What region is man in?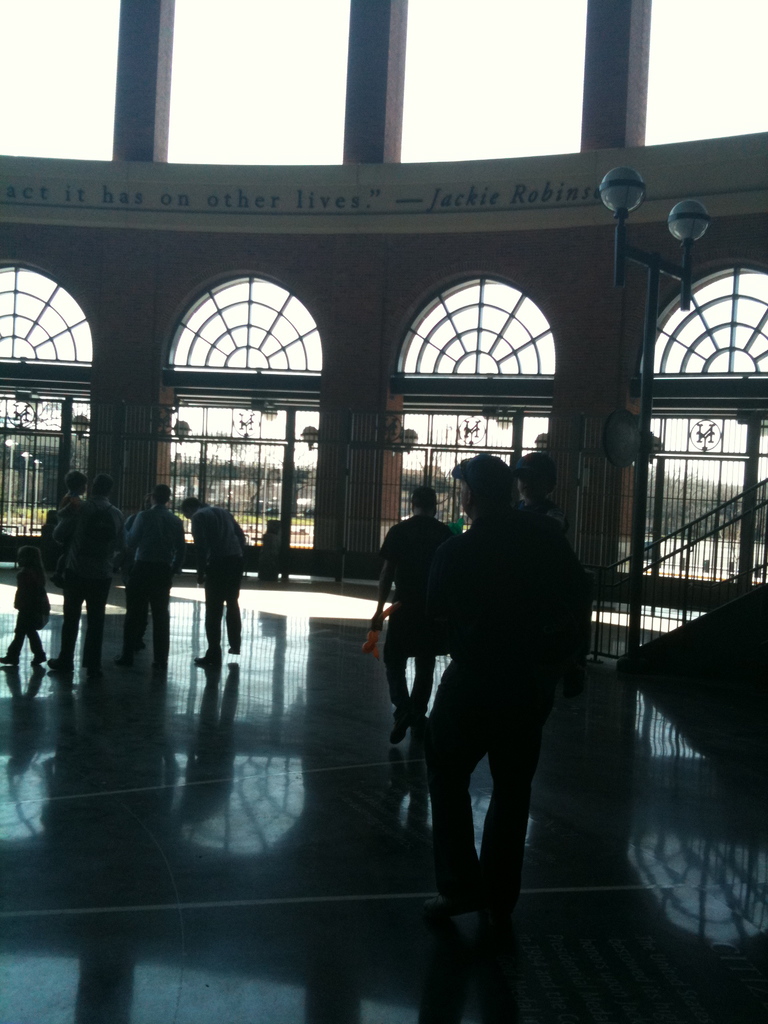
115 494 187 662.
